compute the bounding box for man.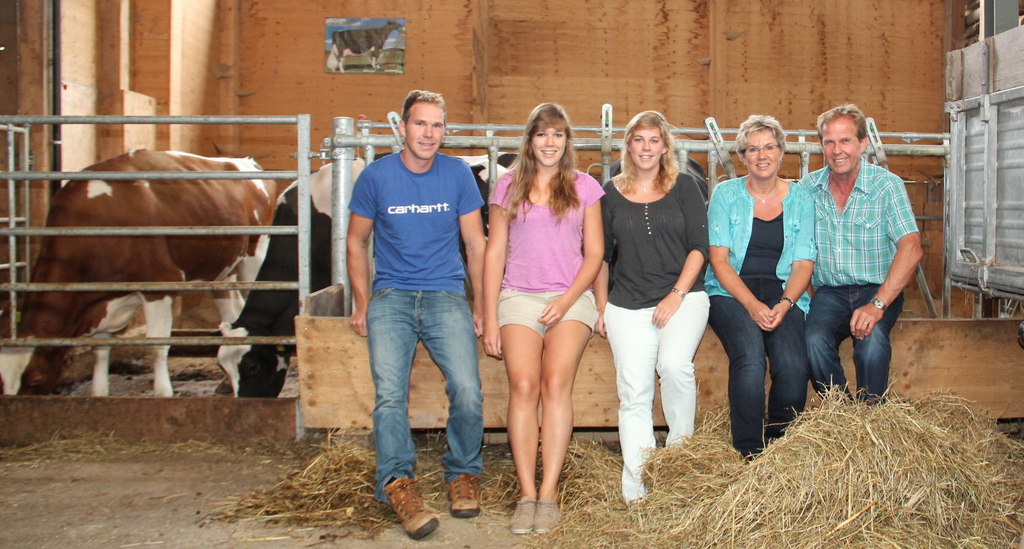
bbox=(345, 87, 488, 543).
